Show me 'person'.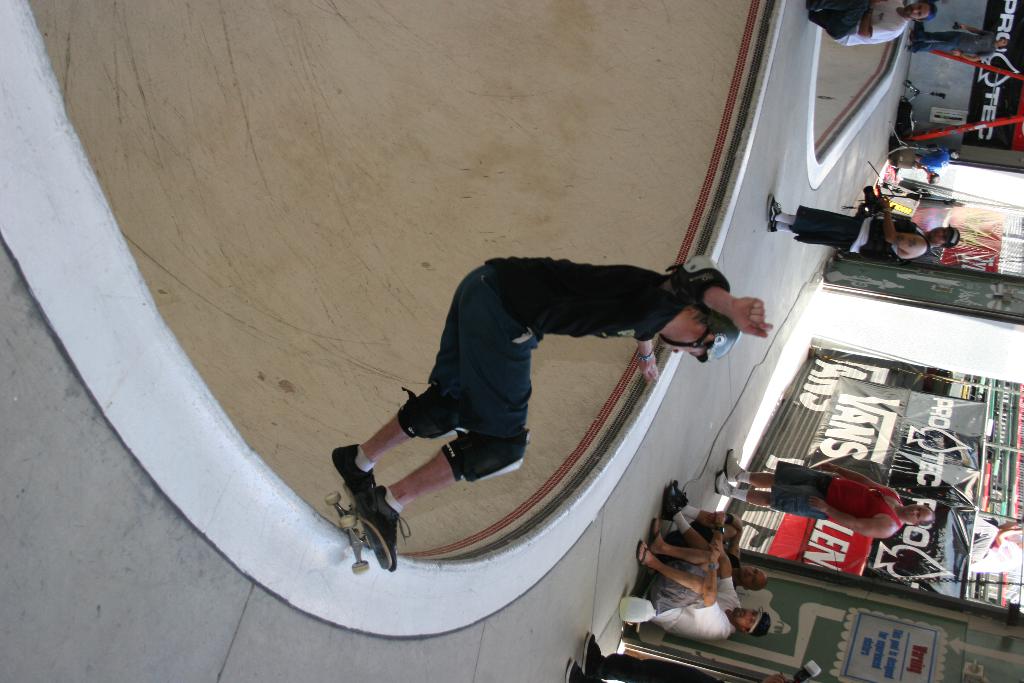
'person' is here: 808, 0, 929, 54.
